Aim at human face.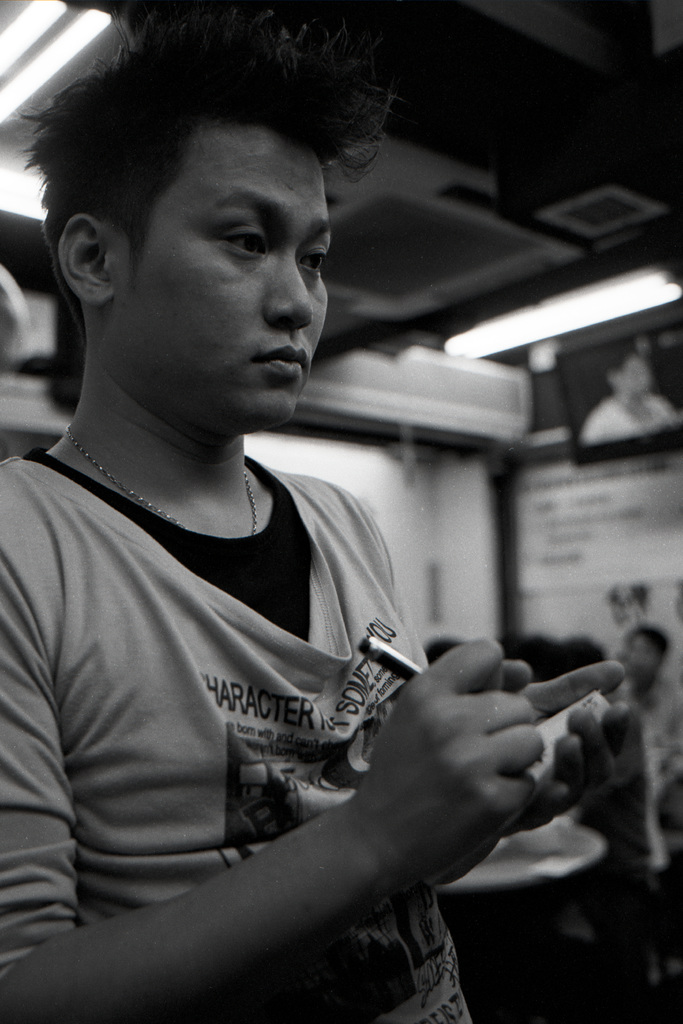
Aimed at bbox(622, 628, 667, 679).
